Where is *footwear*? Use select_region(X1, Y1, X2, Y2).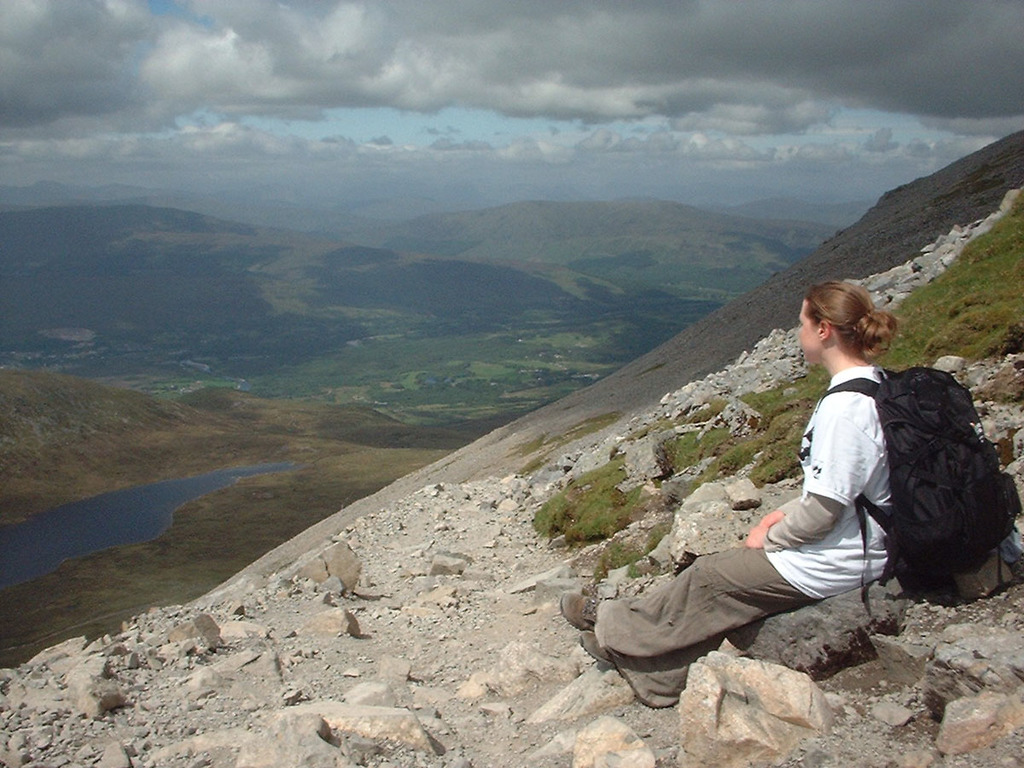
select_region(559, 596, 596, 636).
